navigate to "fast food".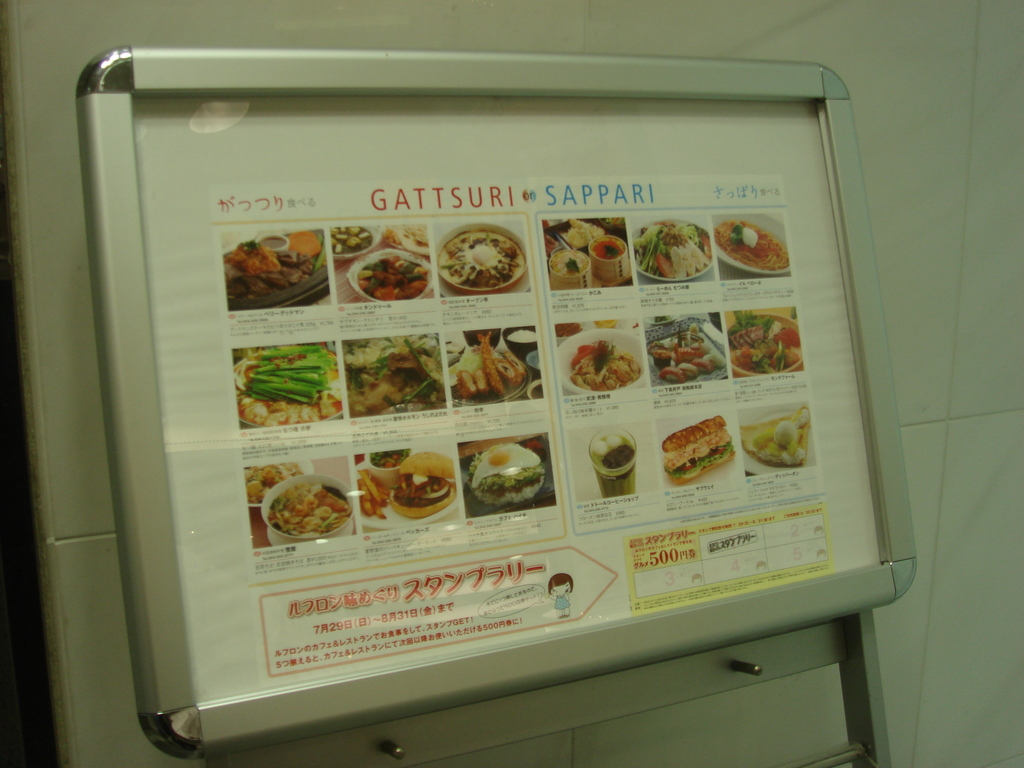
Navigation target: (x1=664, y1=415, x2=736, y2=486).
